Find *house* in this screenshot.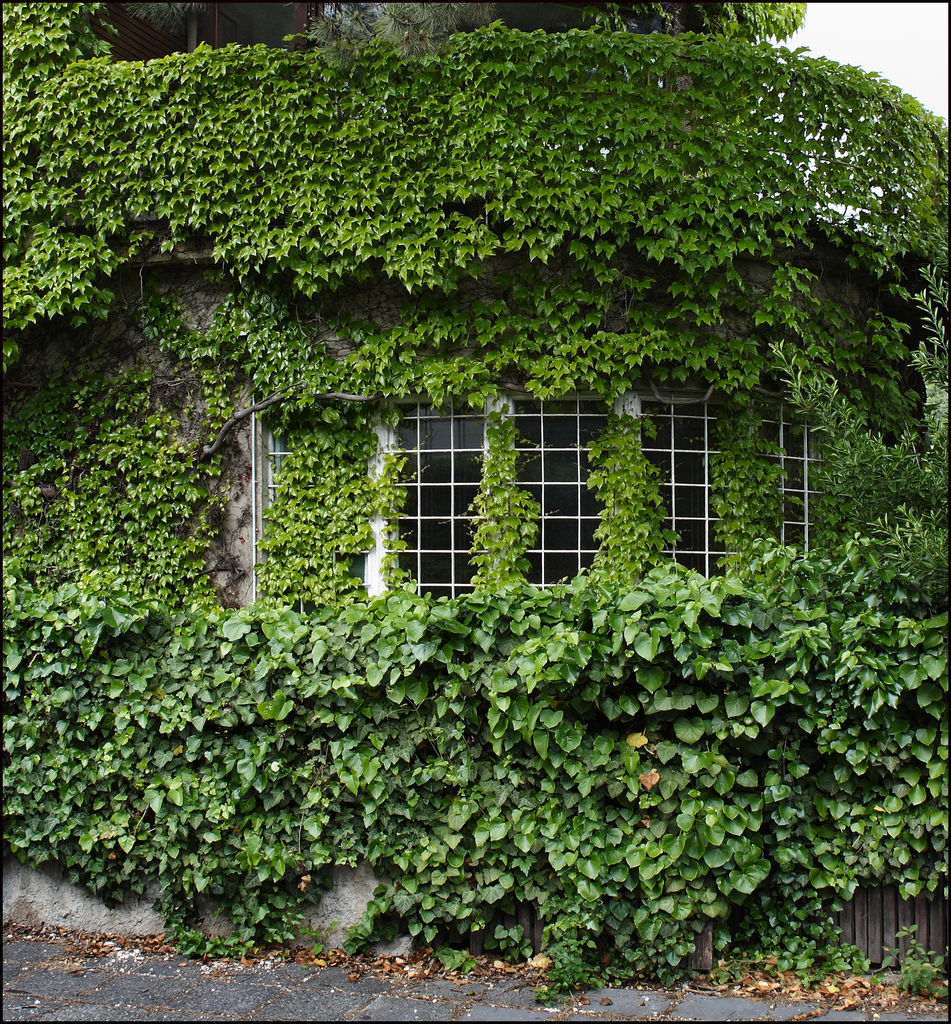
The bounding box for *house* is <bbox>246, 291, 824, 625</bbox>.
